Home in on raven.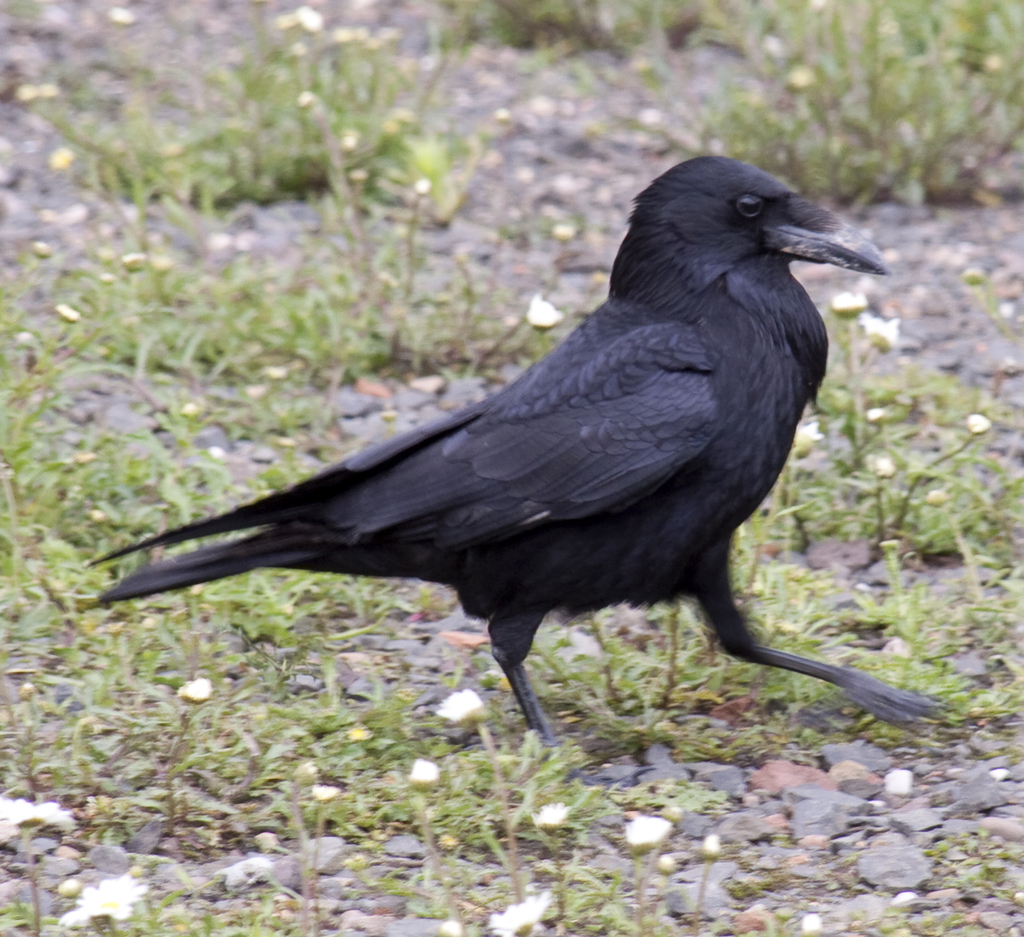
Homed in at left=93, top=154, right=886, bottom=777.
